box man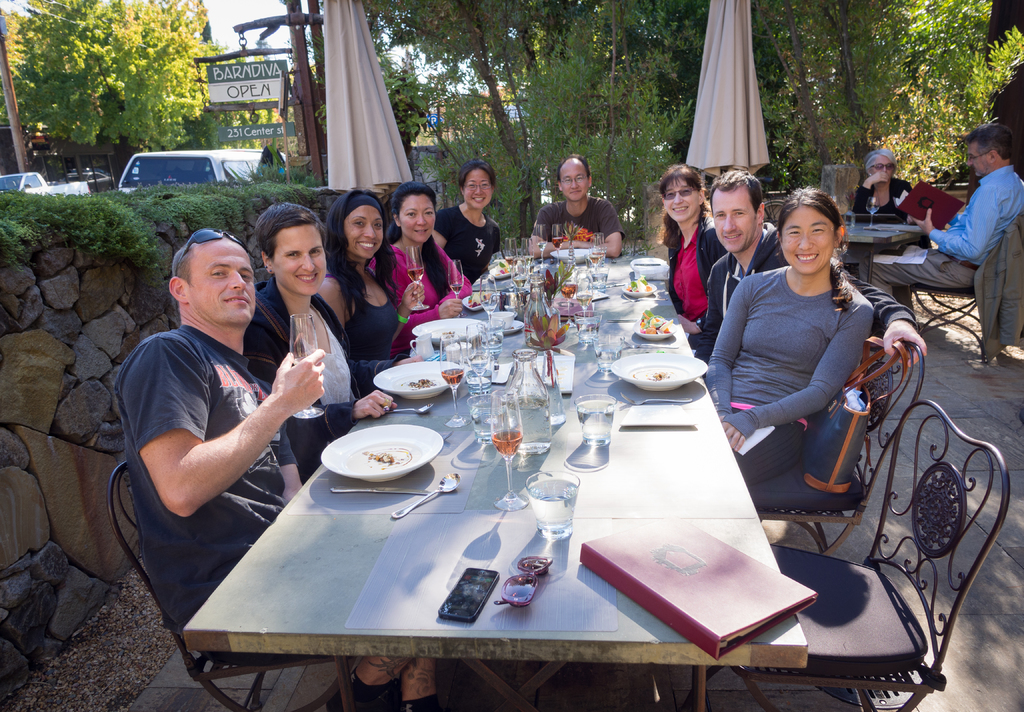
bbox(862, 127, 1023, 304)
